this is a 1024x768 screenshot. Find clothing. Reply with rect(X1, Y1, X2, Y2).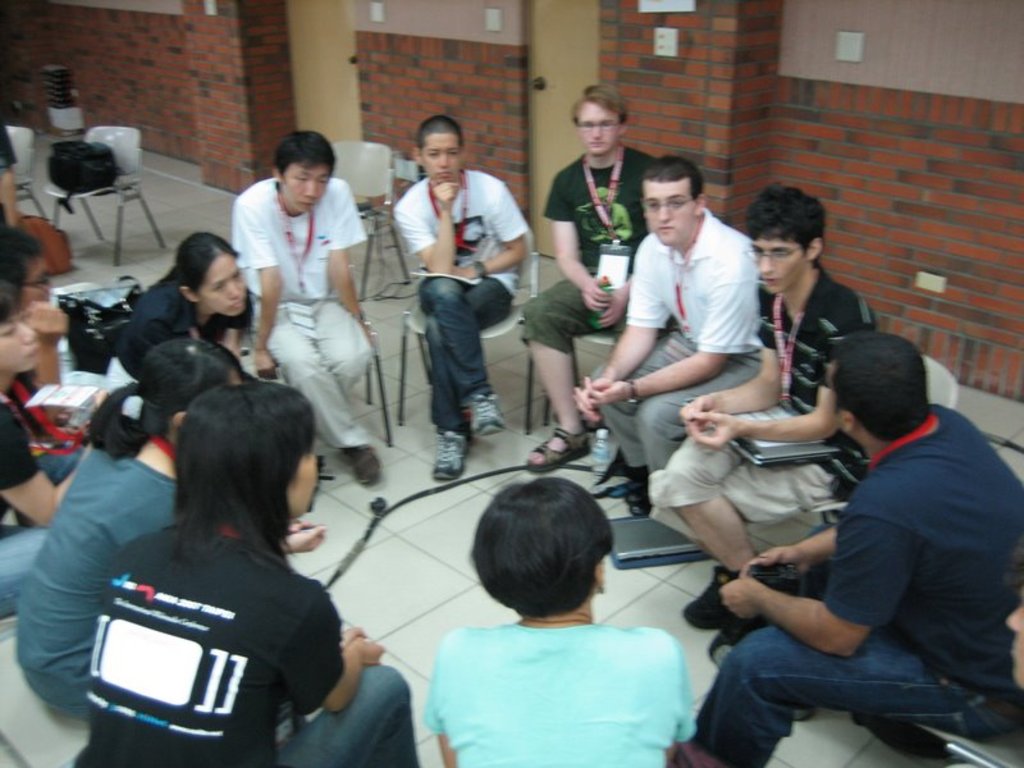
rect(224, 177, 367, 451).
